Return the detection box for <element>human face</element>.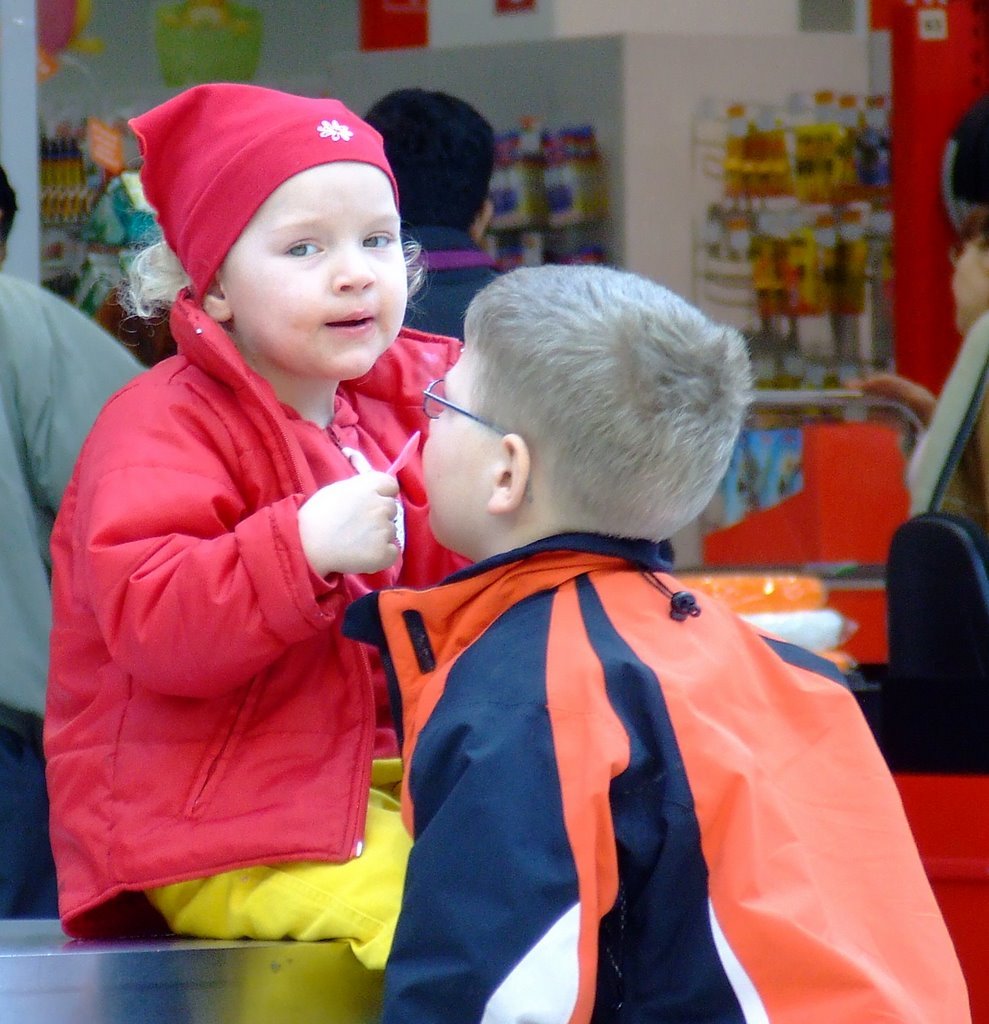
{"left": 221, "top": 160, "right": 409, "bottom": 380}.
